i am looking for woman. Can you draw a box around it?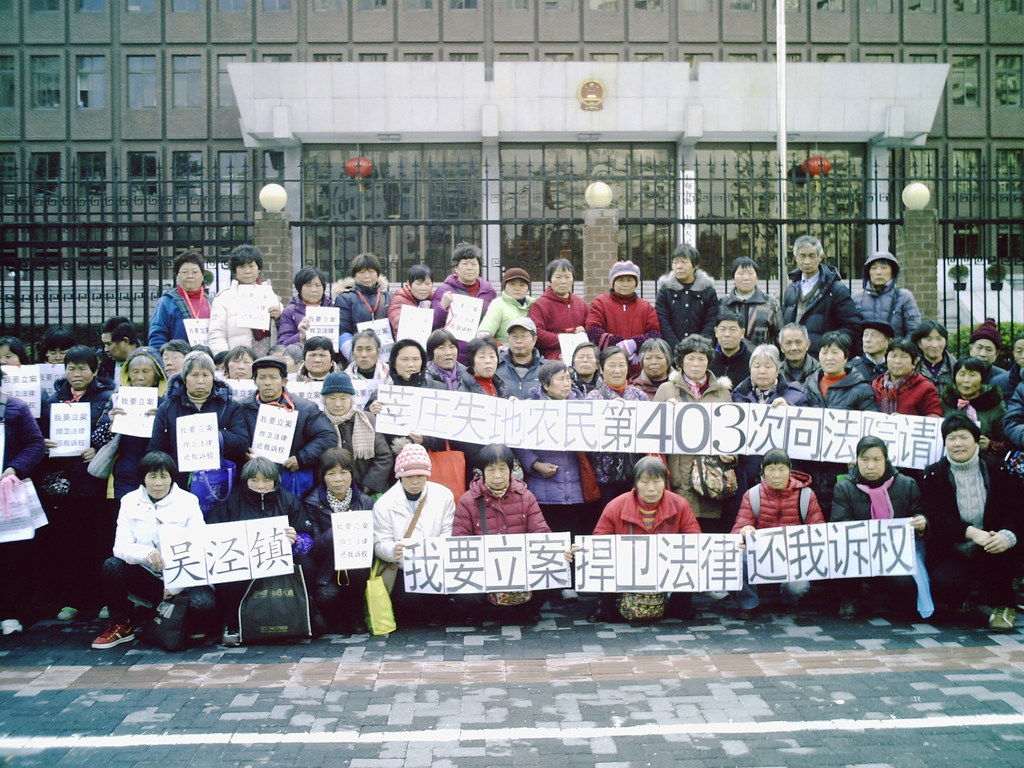
Sure, the bounding box is crop(911, 320, 965, 403).
